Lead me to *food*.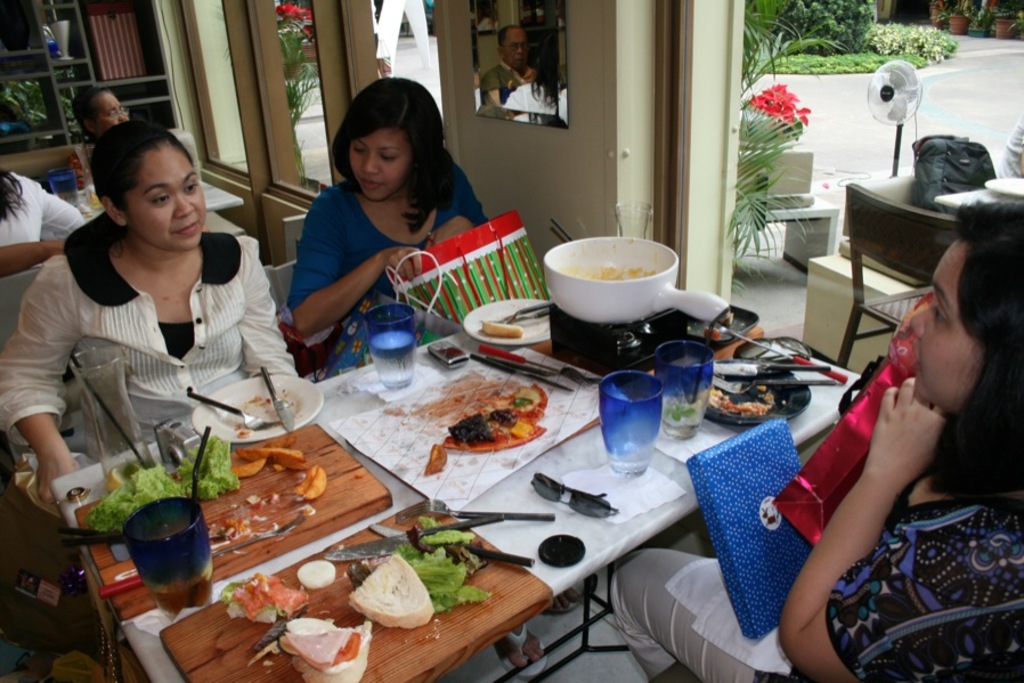
Lead to {"x1": 276, "y1": 612, "x2": 374, "y2": 682}.
